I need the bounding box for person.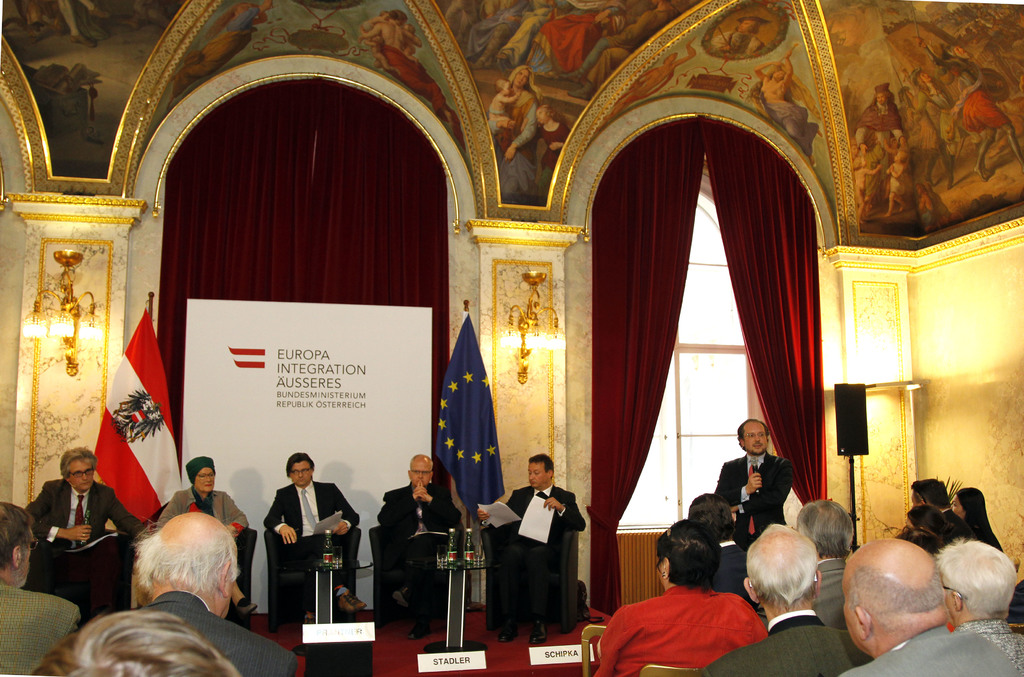
Here it is: {"x1": 28, "y1": 601, "x2": 250, "y2": 676}.
